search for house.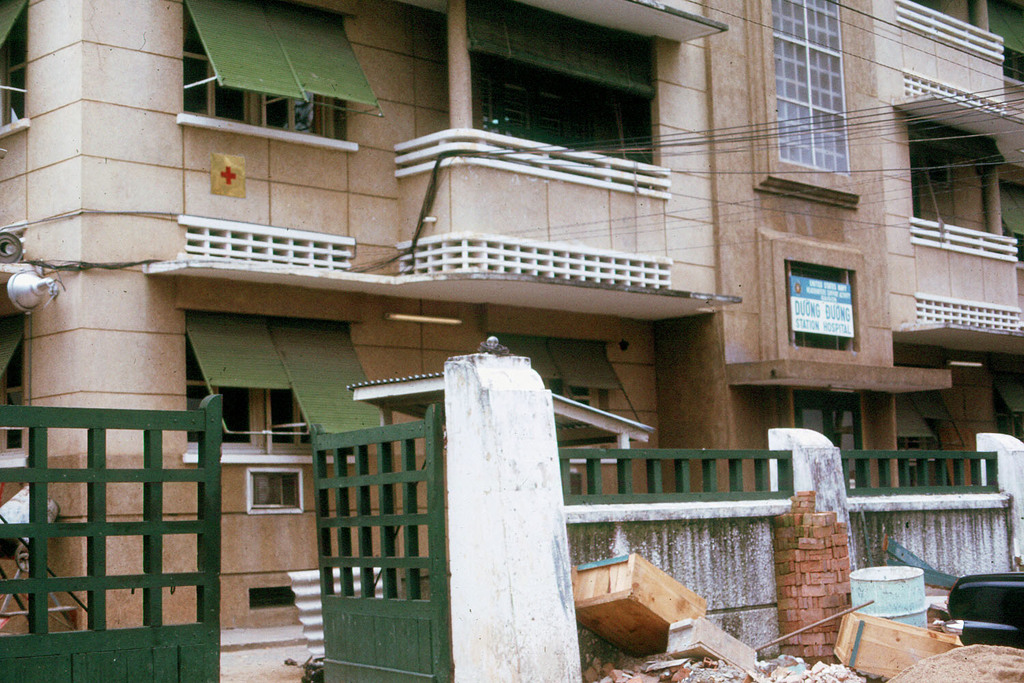
Found at [left=31, top=40, right=961, bottom=639].
